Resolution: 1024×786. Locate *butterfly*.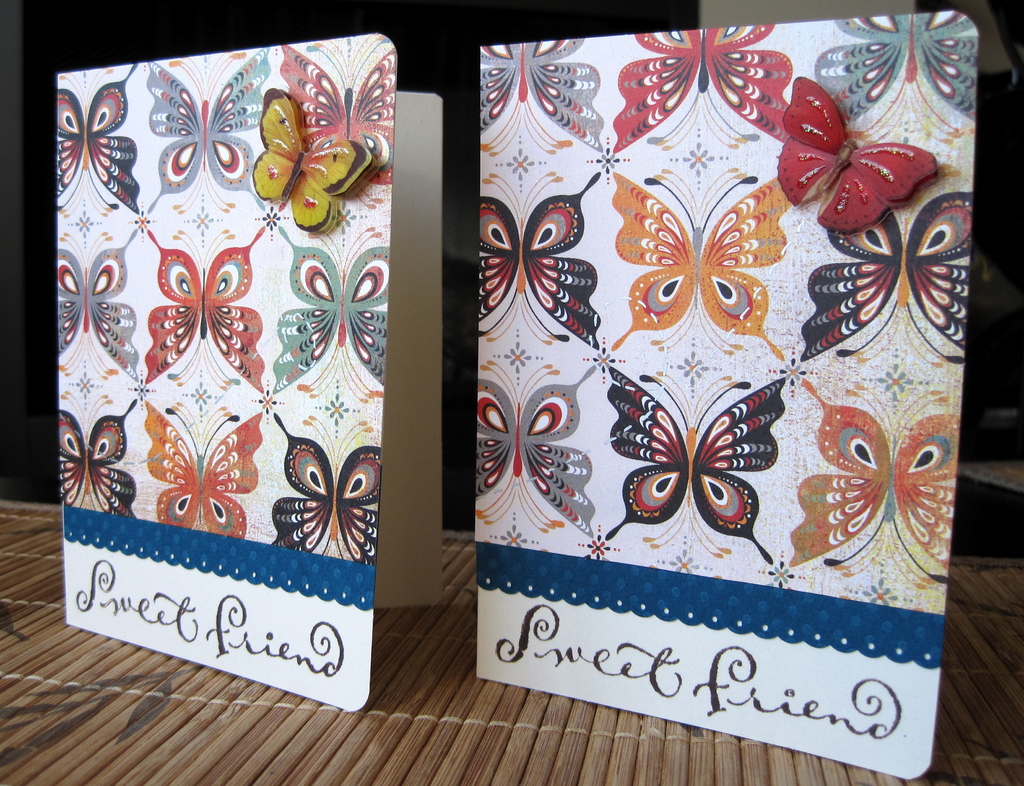
box=[601, 377, 787, 566].
